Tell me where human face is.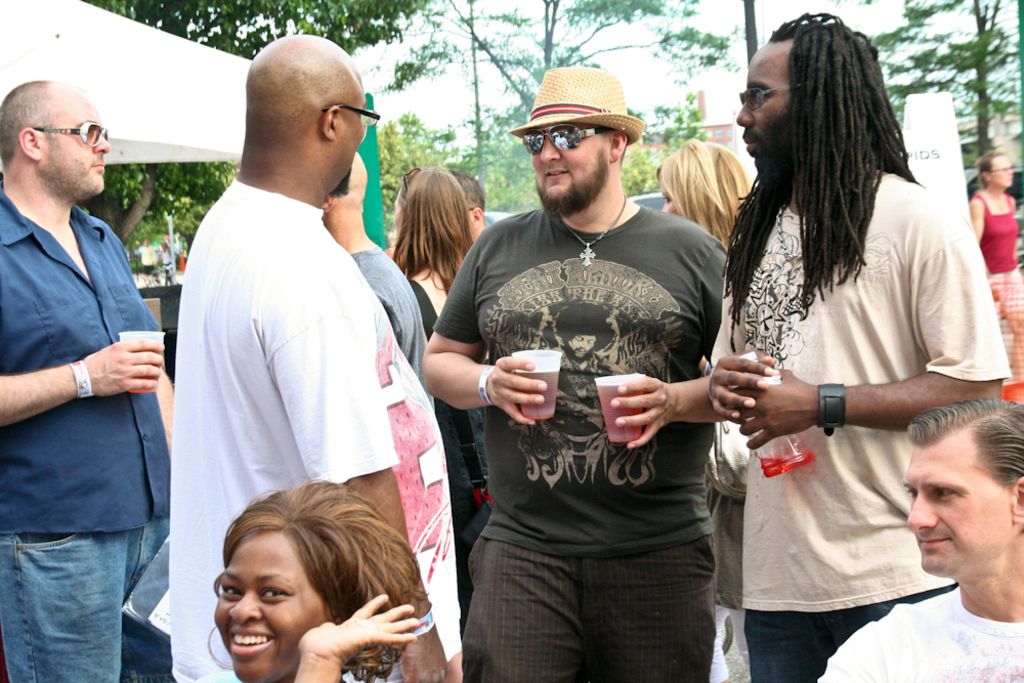
human face is at <bbox>903, 431, 1015, 579</bbox>.
